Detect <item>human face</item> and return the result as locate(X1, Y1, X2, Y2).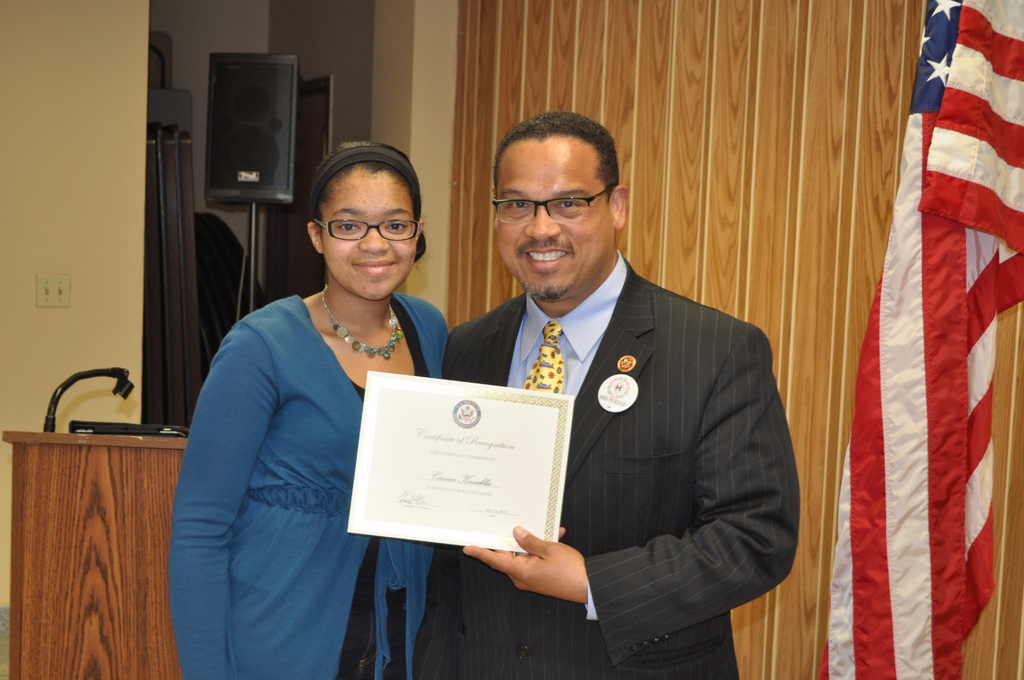
locate(493, 136, 614, 300).
